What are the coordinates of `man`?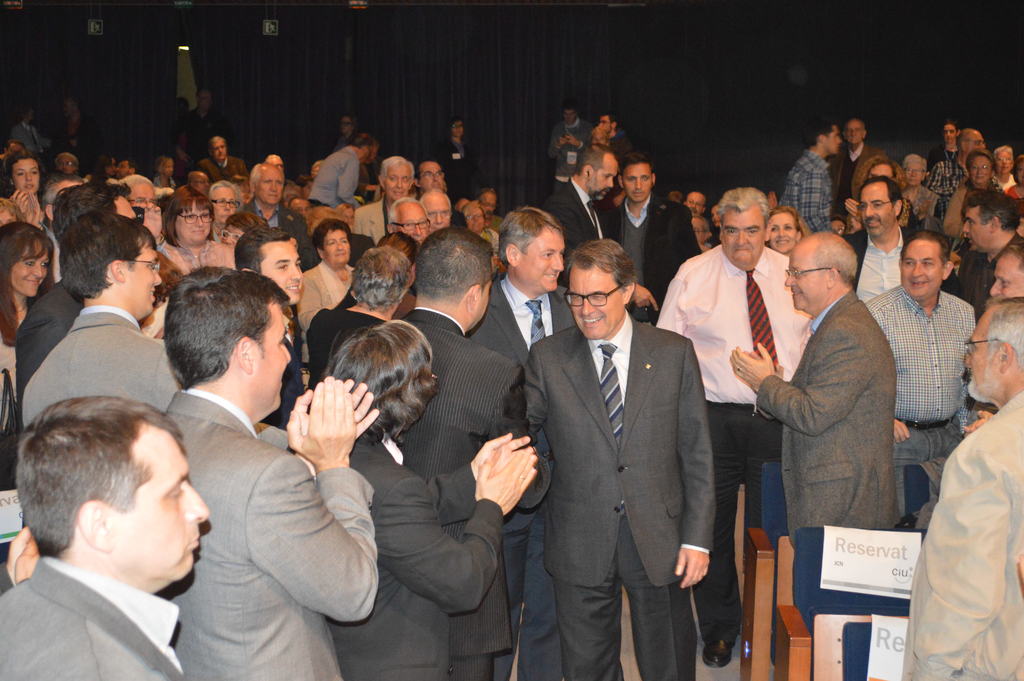
bbox=(536, 142, 619, 290).
